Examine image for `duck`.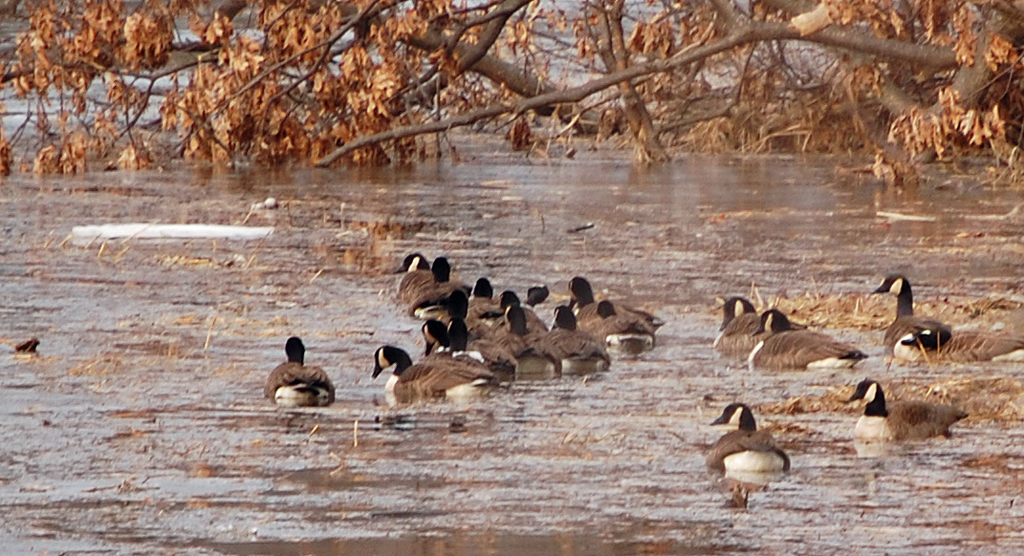
Examination result: select_region(364, 340, 497, 402).
